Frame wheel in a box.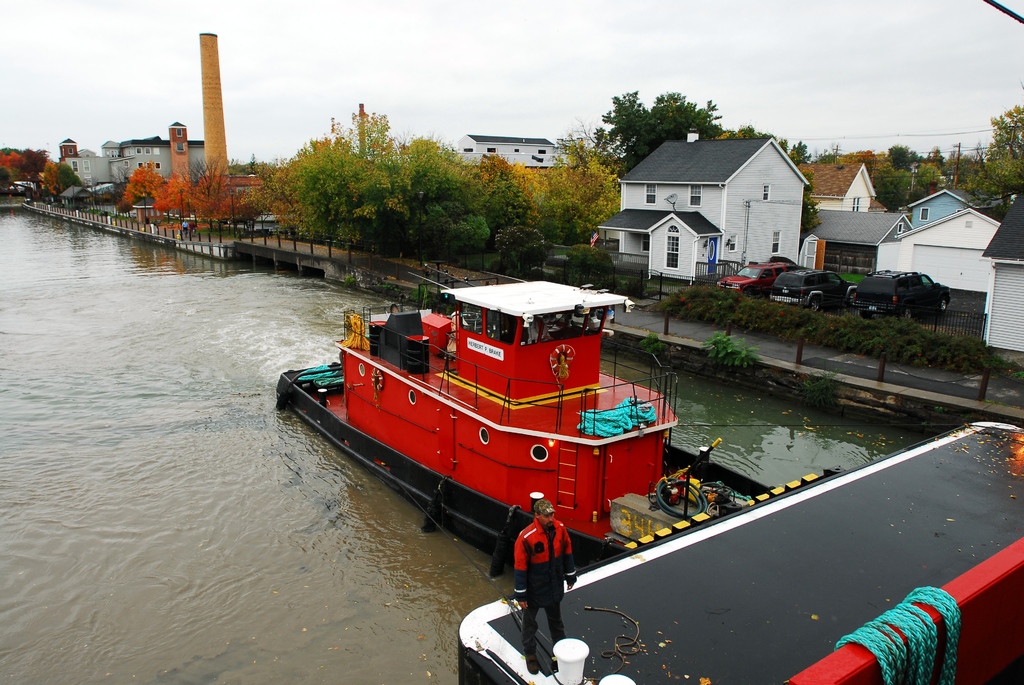
<bbox>940, 295, 947, 311</bbox>.
